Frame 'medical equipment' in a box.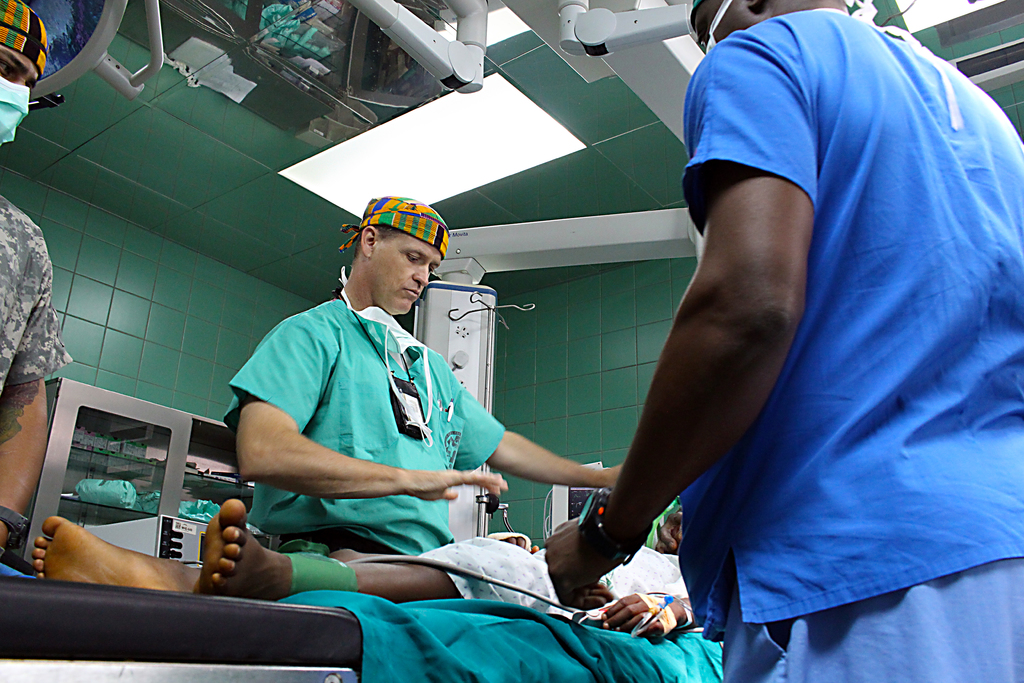
locate(557, 0, 695, 149).
